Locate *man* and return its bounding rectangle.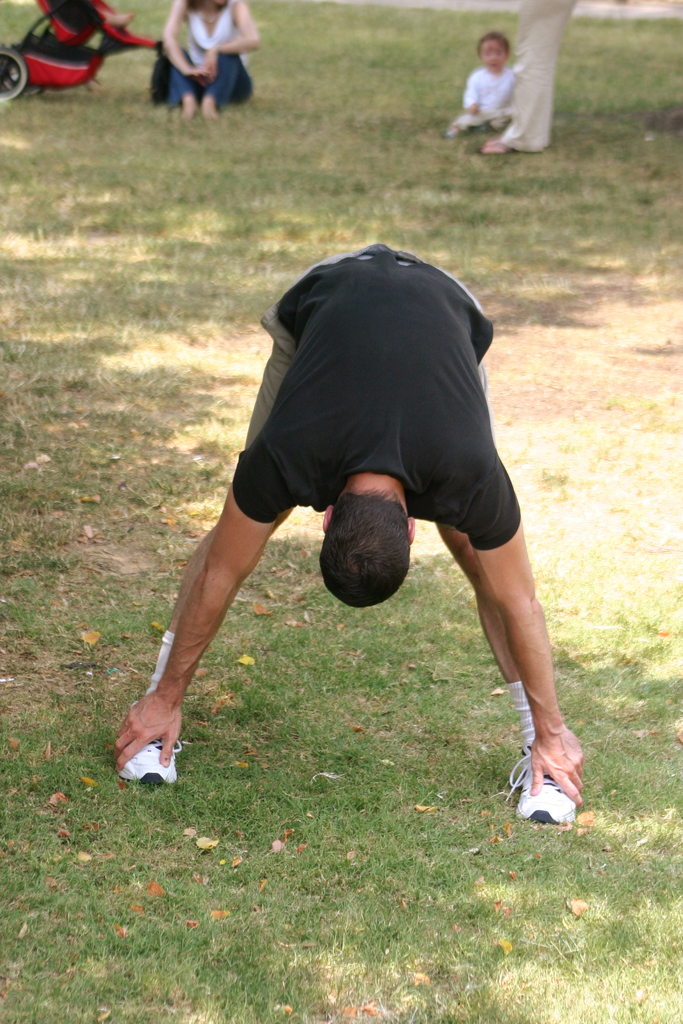
{"left": 114, "top": 242, "right": 594, "bottom": 835}.
